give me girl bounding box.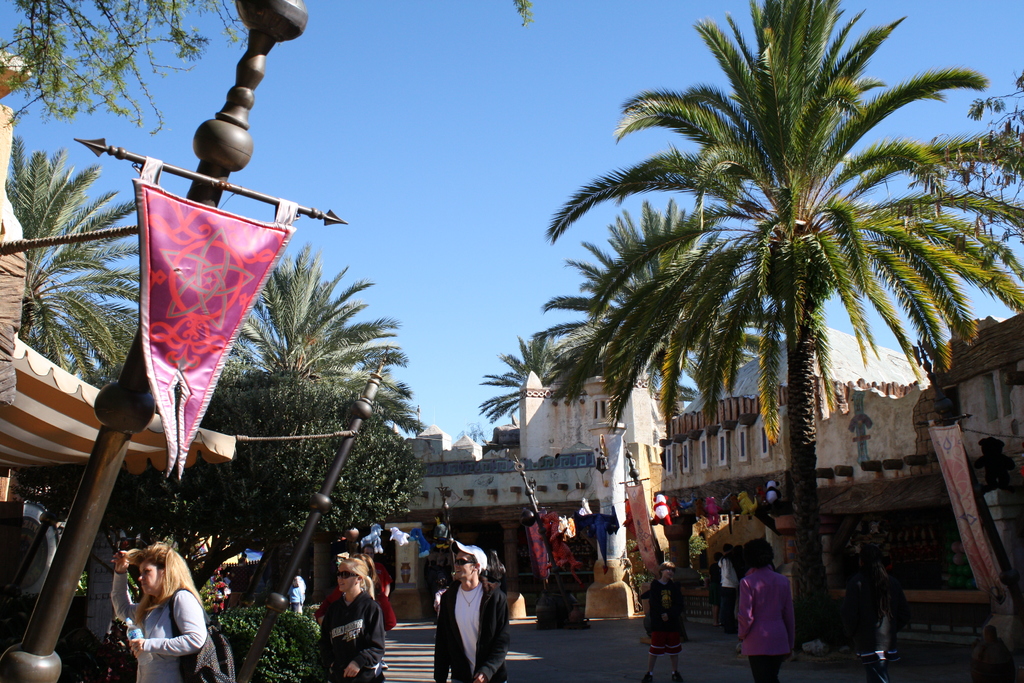
316/554/387/682.
